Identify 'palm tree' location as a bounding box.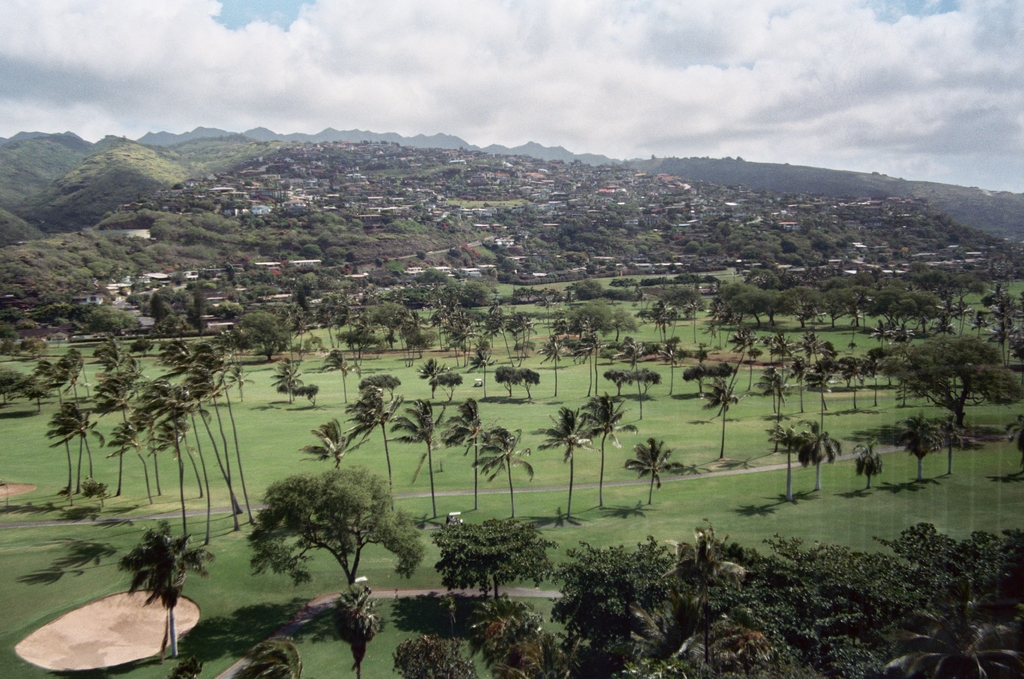
Rect(804, 411, 852, 493).
